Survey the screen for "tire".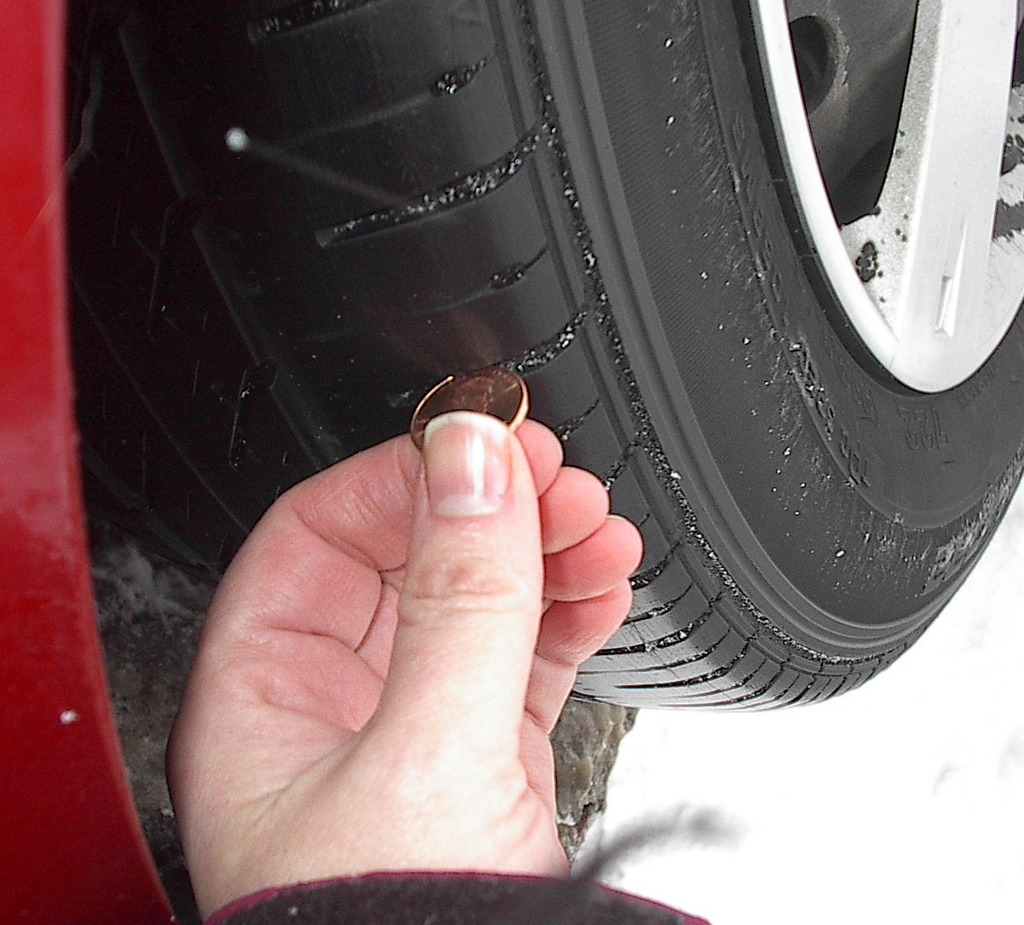
Survey found: box(91, 1, 1023, 703).
